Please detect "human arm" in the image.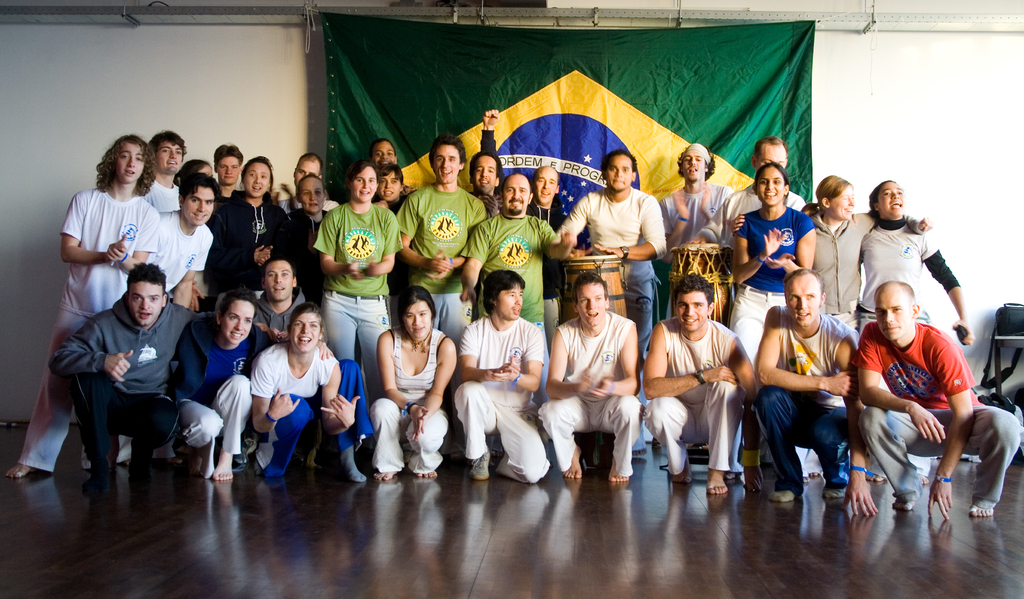
pyautogui.locateOnScreen(766, 212, 821, 275).
